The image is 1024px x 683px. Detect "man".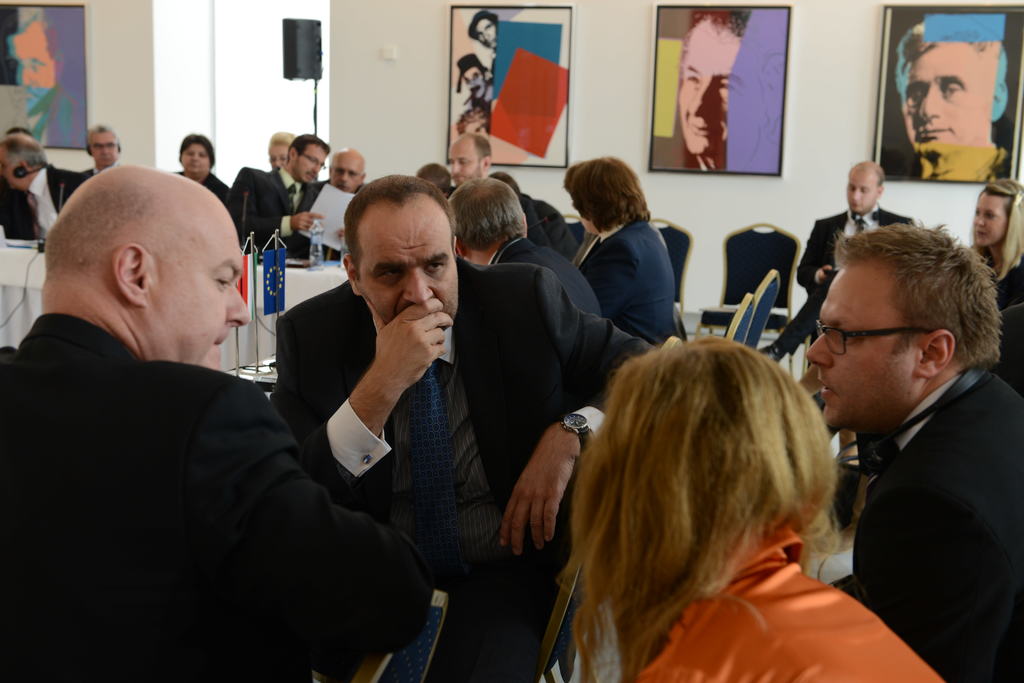
Detection: bbox=(269, 176, 653, 682).
